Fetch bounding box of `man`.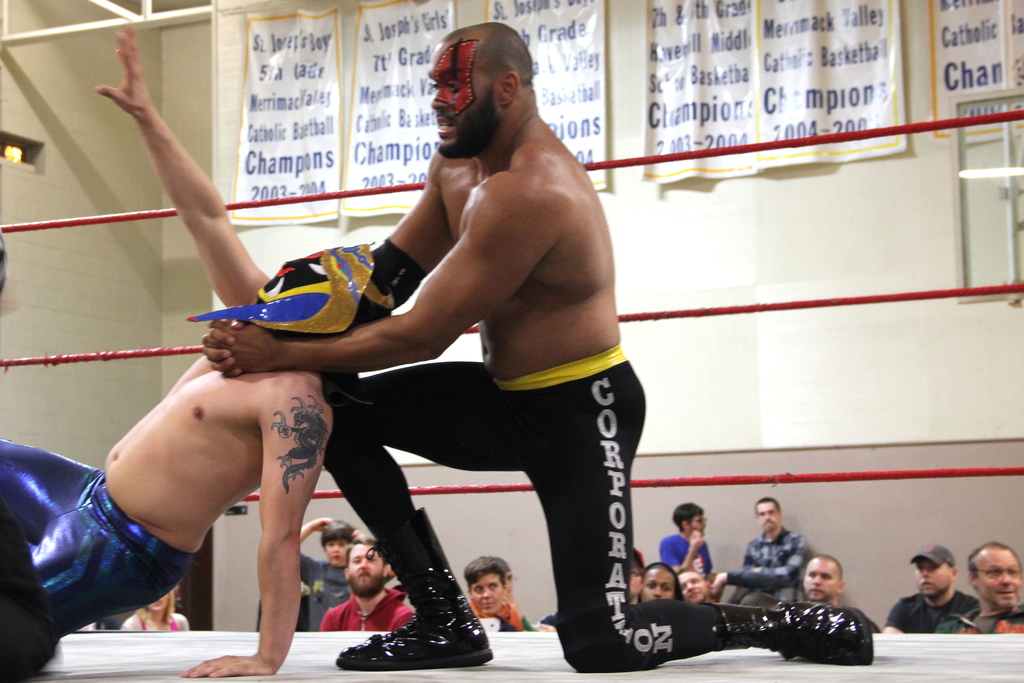
Bbox: 656, 503, 716, 589.
